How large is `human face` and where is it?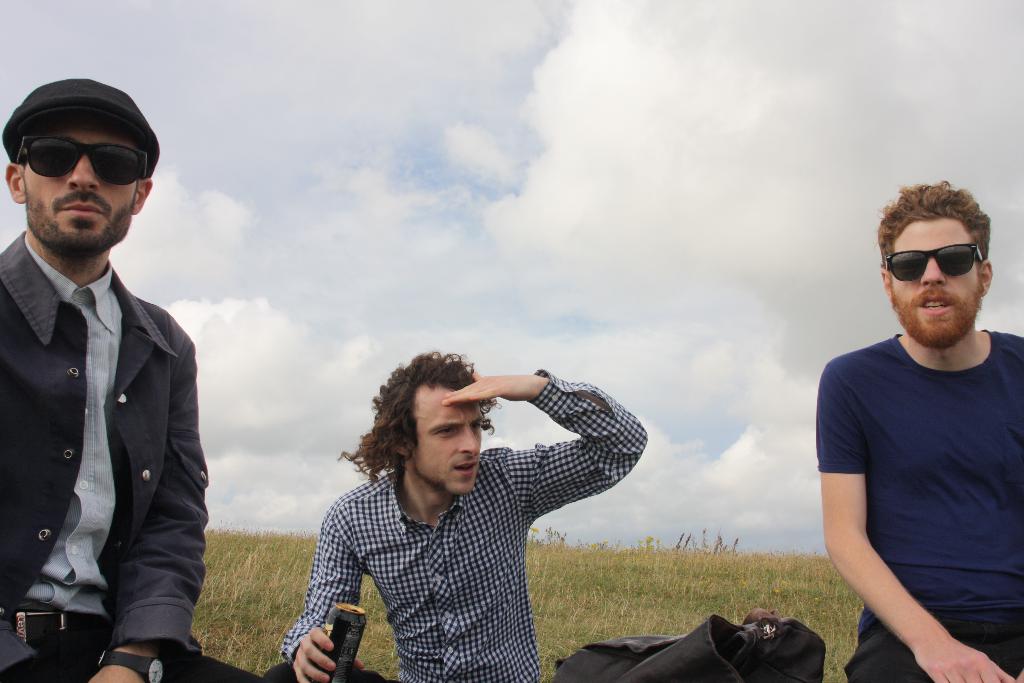
Bounding box: 408, 386, 484, 494.
